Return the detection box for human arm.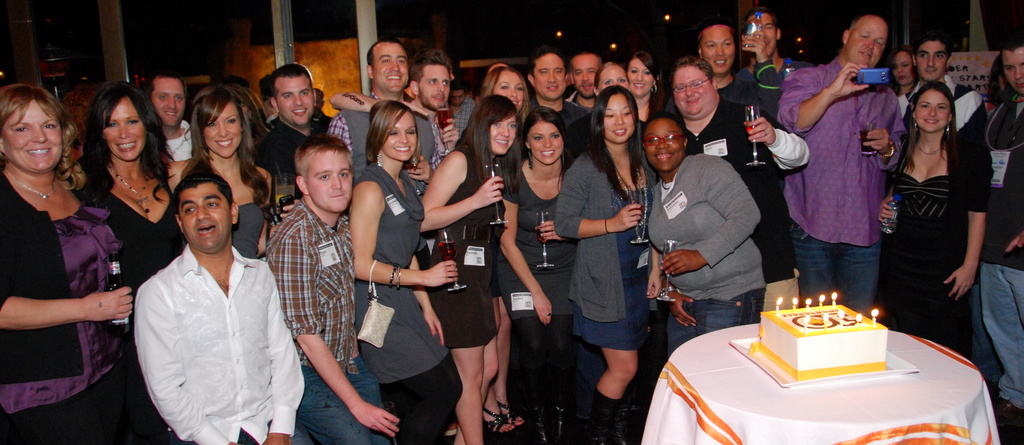
[left=866, top=110, right=906, bottom=171].
